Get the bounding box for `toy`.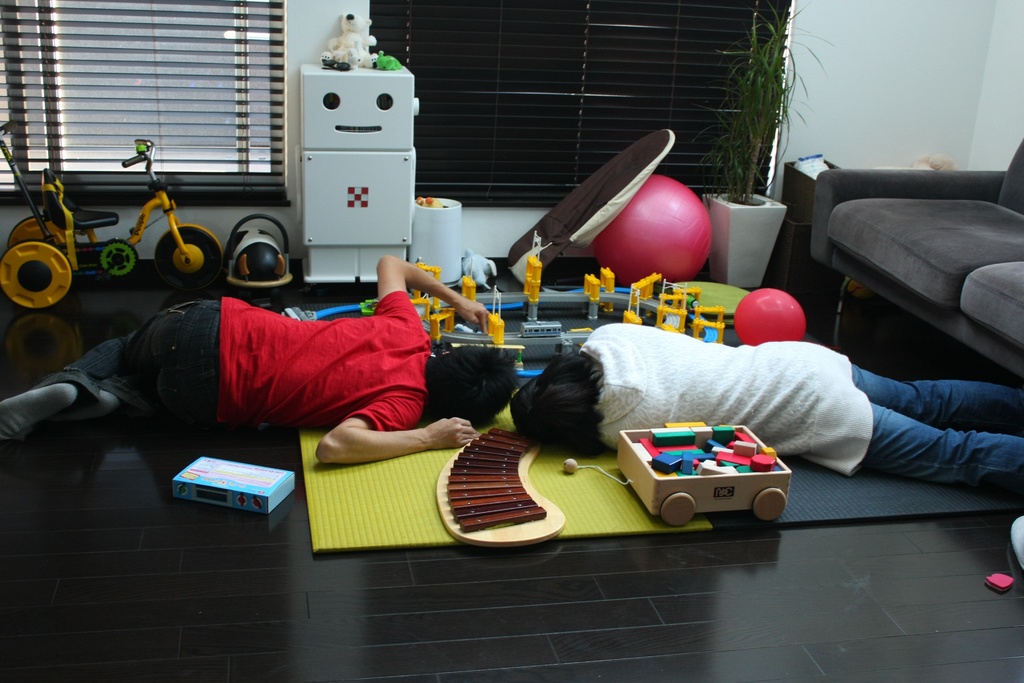
Rect(644, 286, 728, 347).
